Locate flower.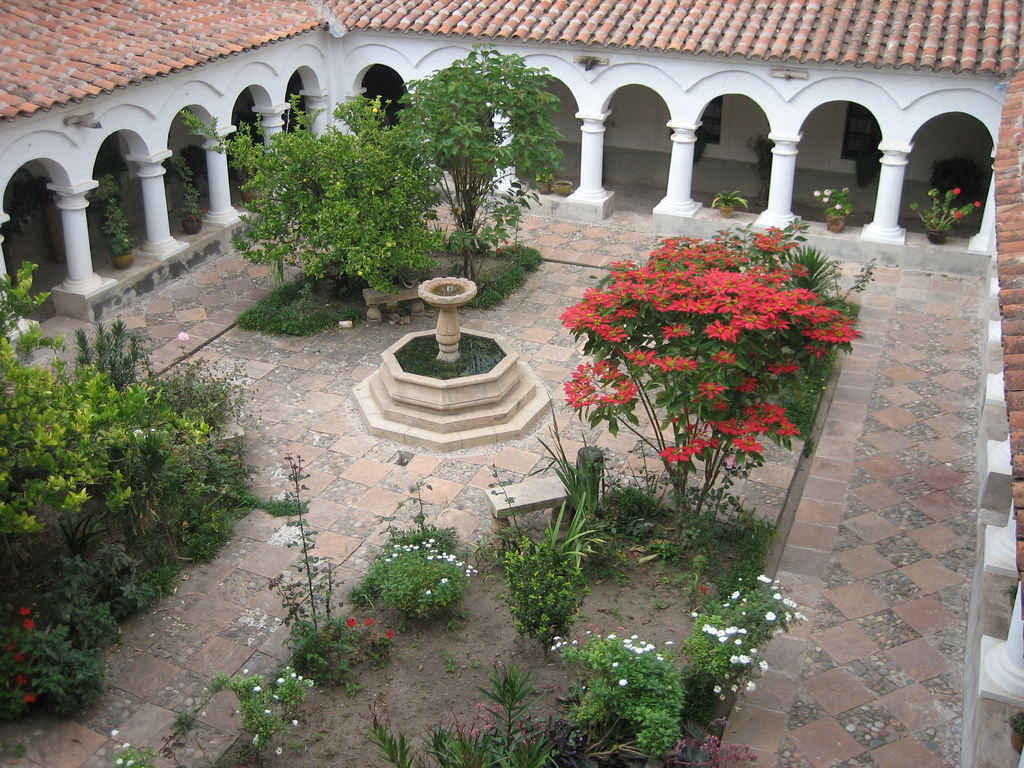
Bounding box: bbox=[609, 660, 617, 666].
